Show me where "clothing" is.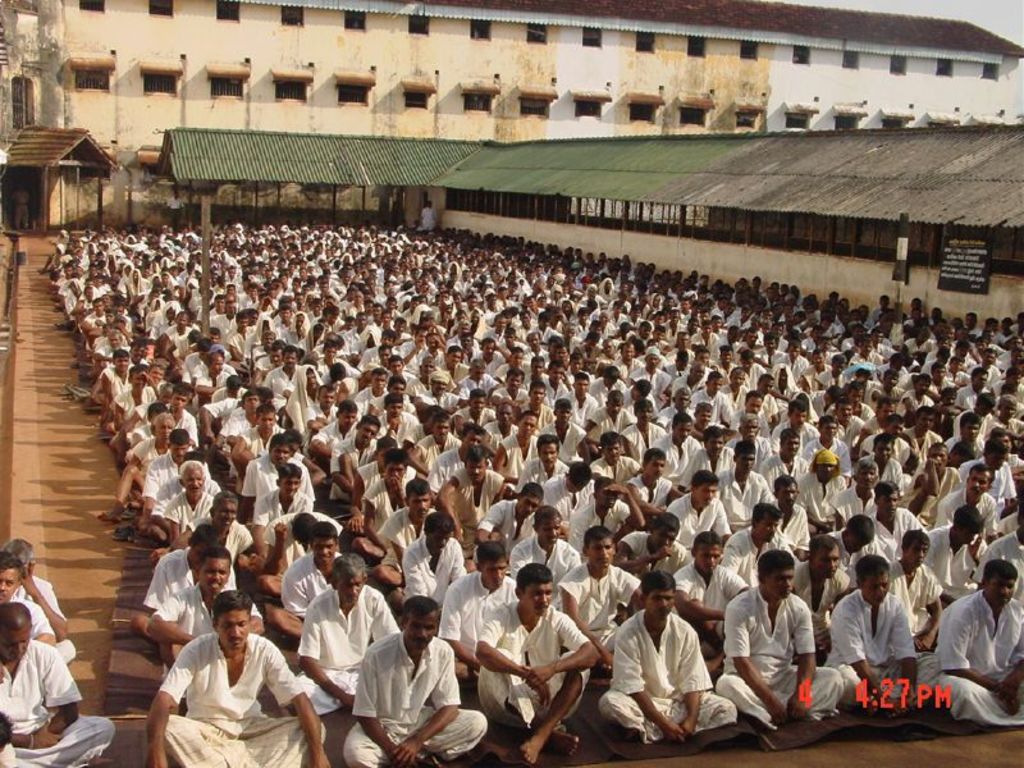
"clothing" is at Rect(484, 330, 500, 353).
